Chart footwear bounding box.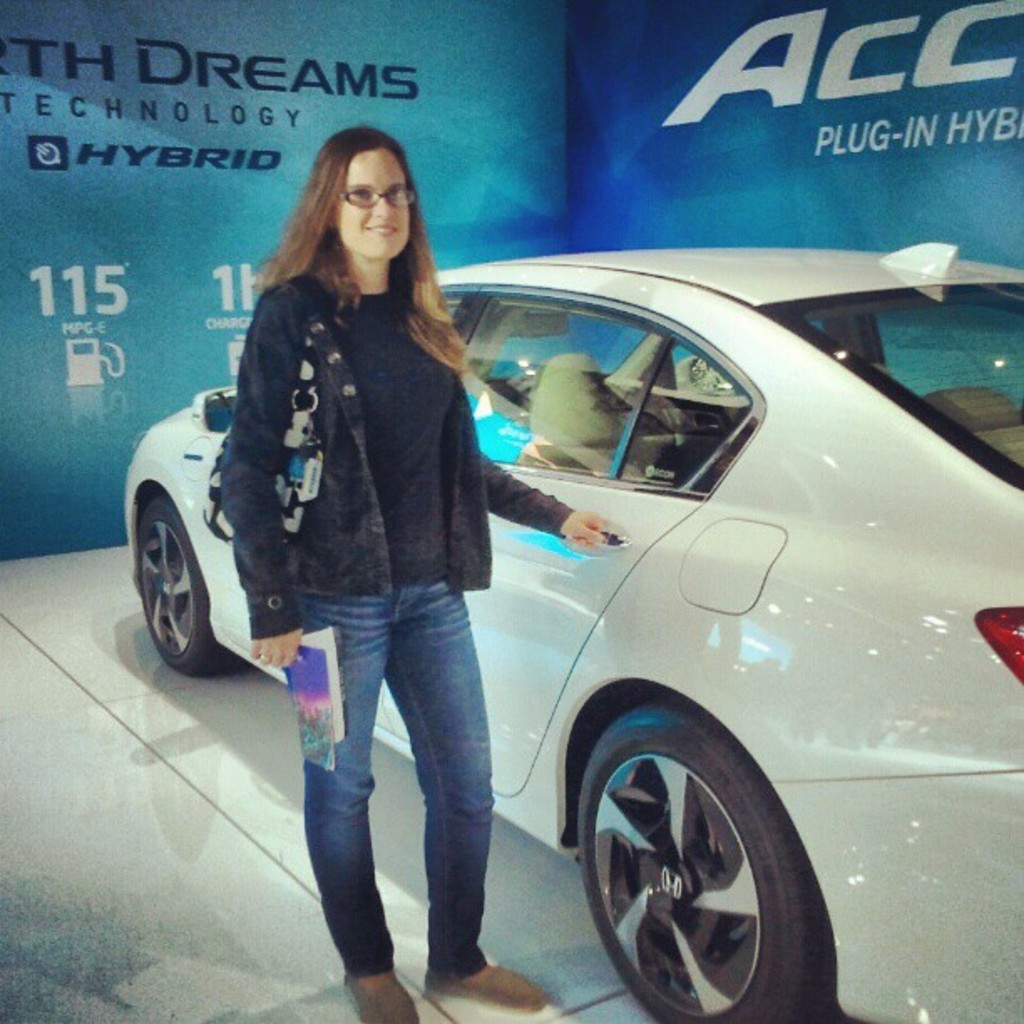
Charted: BBox(335, 970, 417, 1022).
